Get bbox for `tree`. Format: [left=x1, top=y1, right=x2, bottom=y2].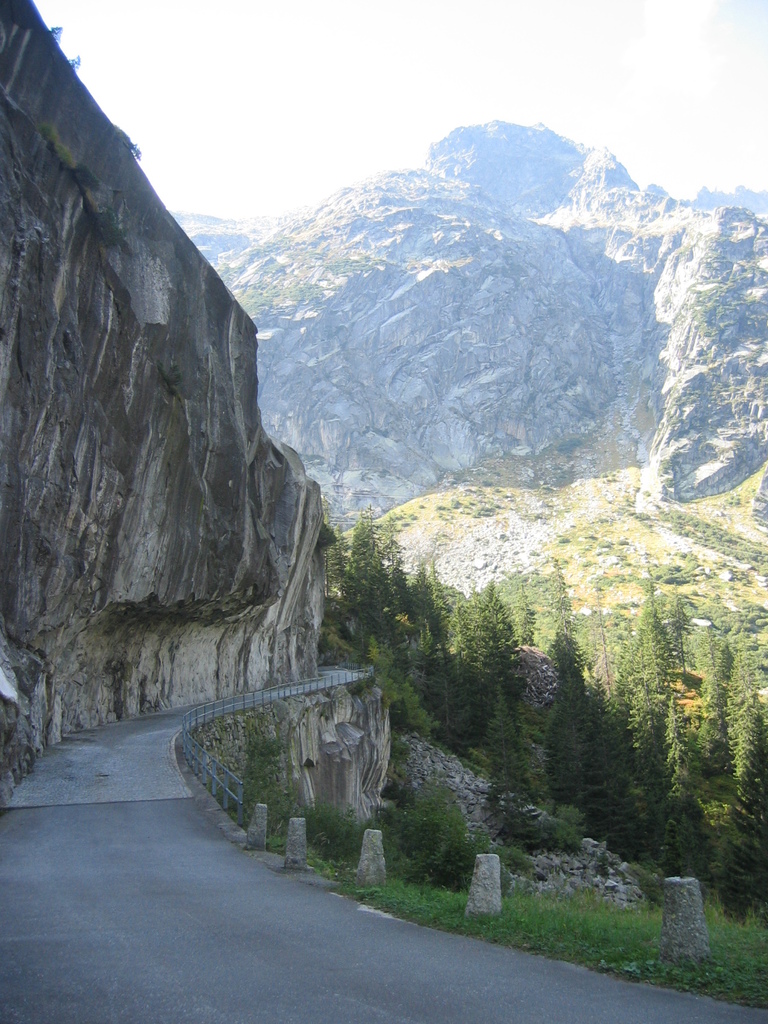
[left=536, top=621, right=633, bottom=844].
